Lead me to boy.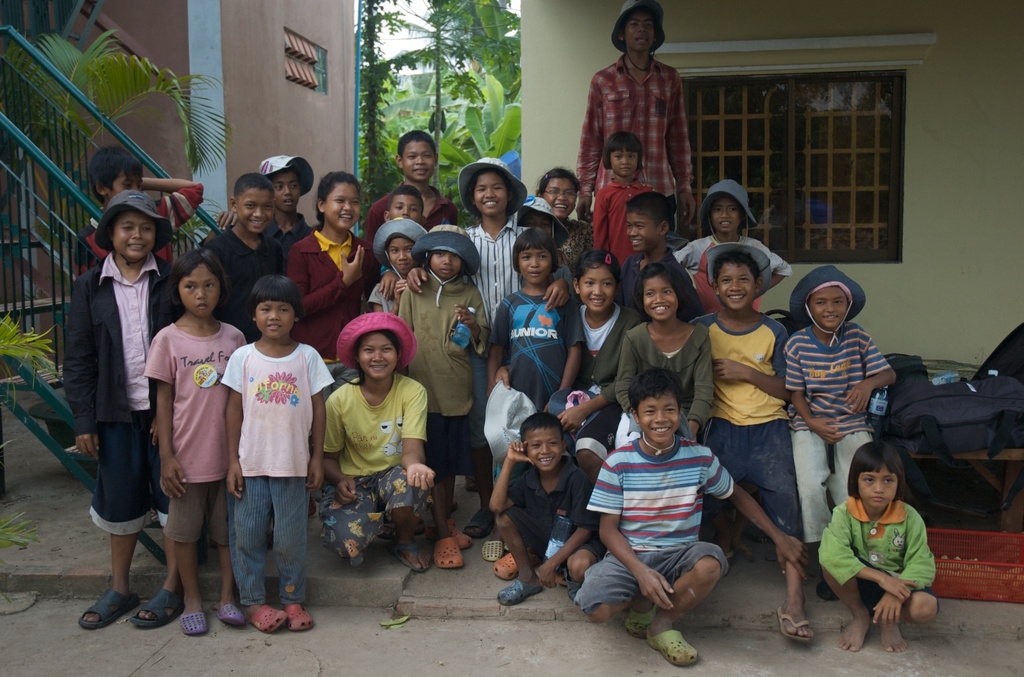
Lead to detection(72, 146, 206, 281).
